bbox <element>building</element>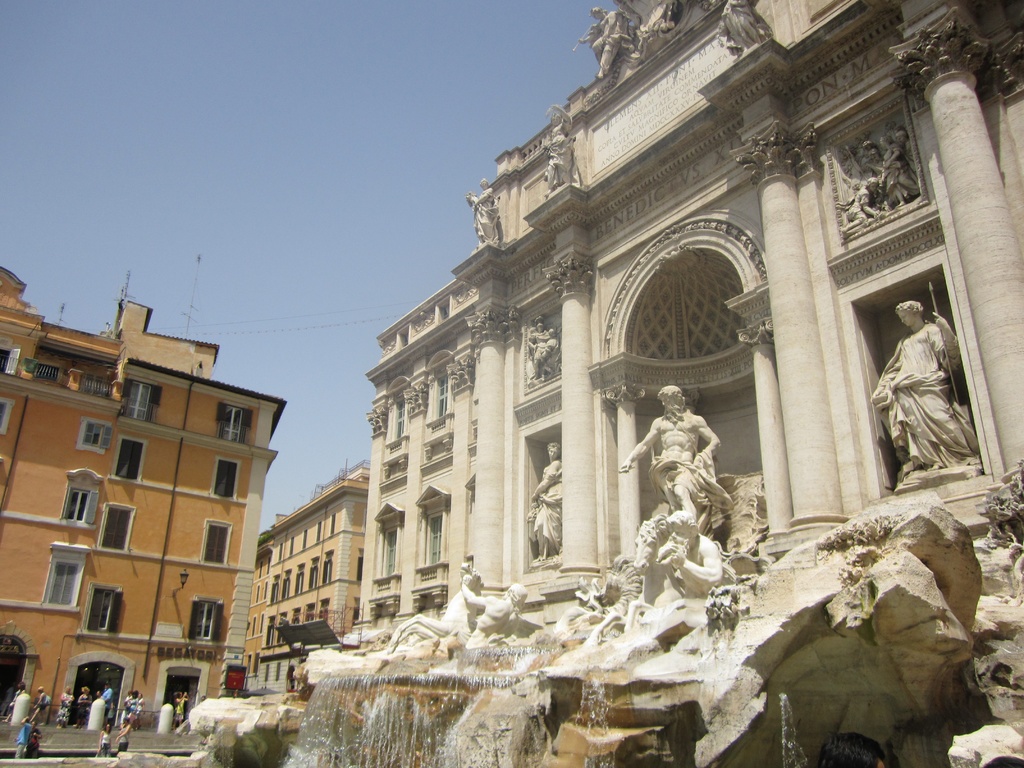
<box>0,257,288,733</box>
